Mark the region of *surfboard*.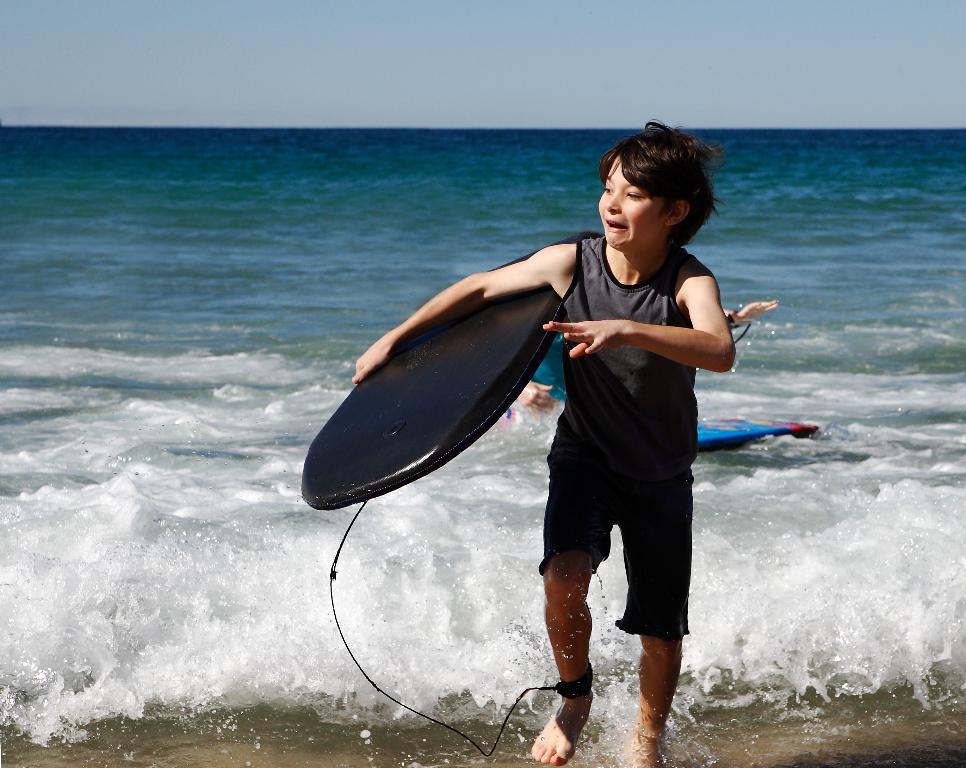
Region: x1=696 y1=413 x2=814 y2=455.
